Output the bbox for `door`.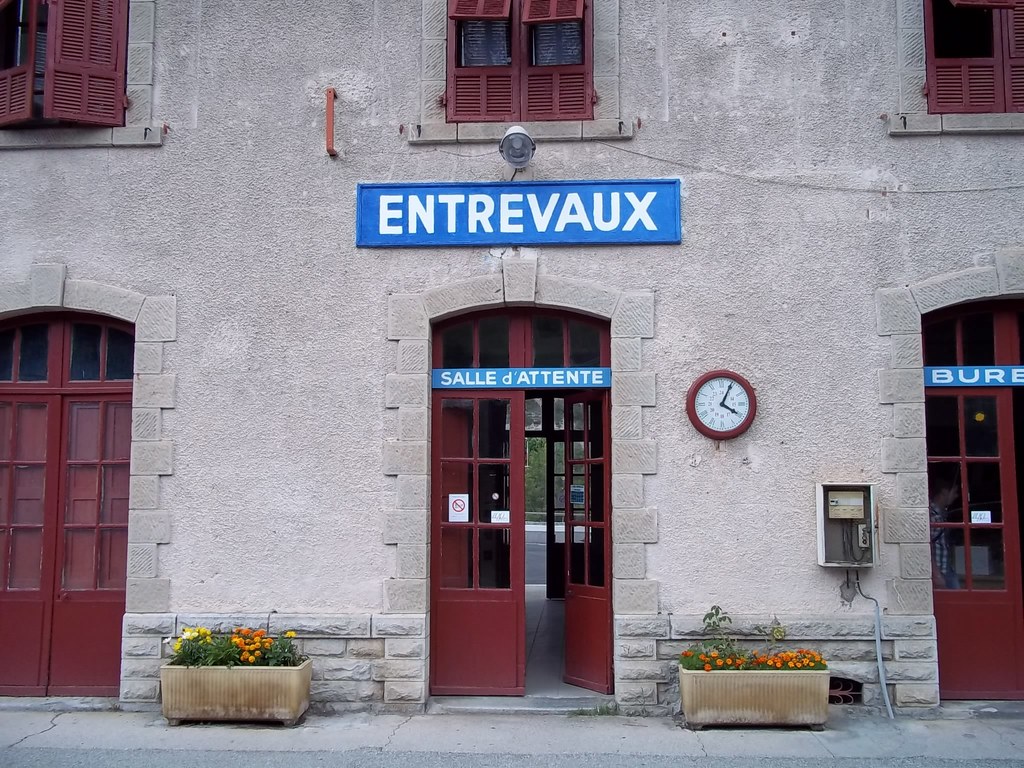
[929,389,1023,703].
